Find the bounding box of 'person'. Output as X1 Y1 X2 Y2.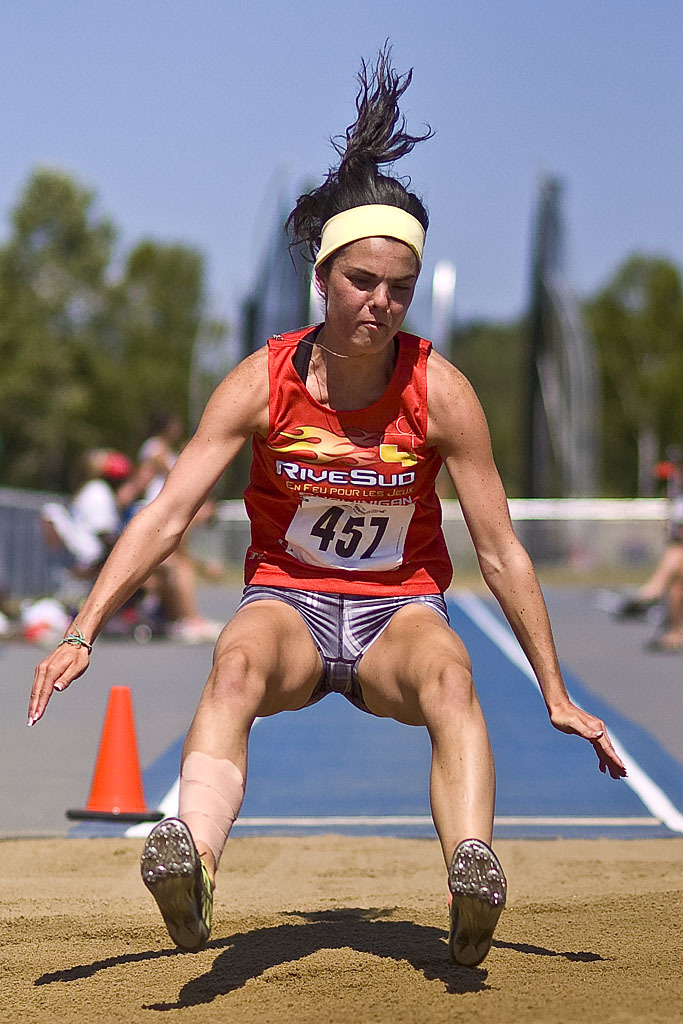
586 464 682 654.
